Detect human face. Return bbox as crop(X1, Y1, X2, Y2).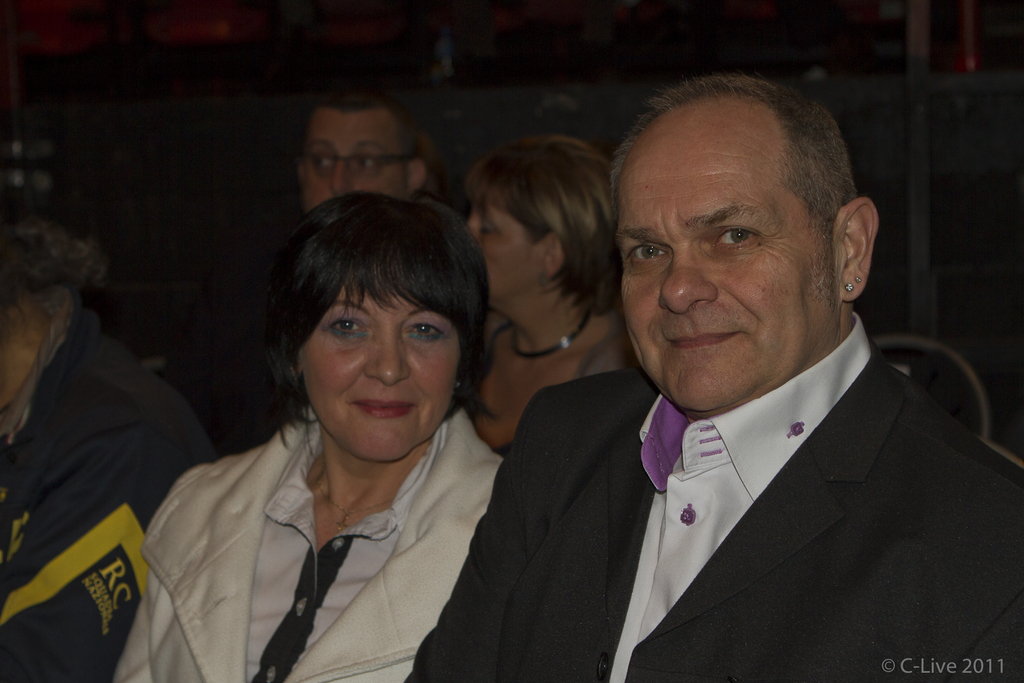
crop(303, 99, 424, 217).
